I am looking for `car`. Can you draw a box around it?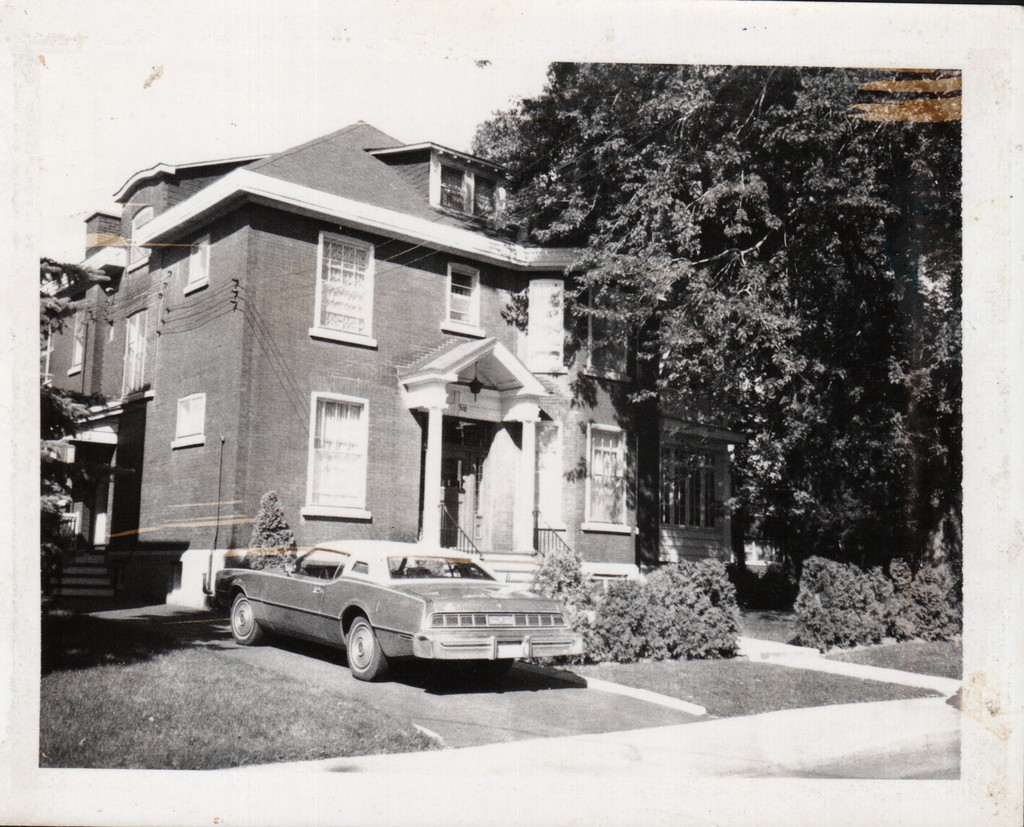
Sure, the bounding box is bbox=(212, 544, 585, 679).
